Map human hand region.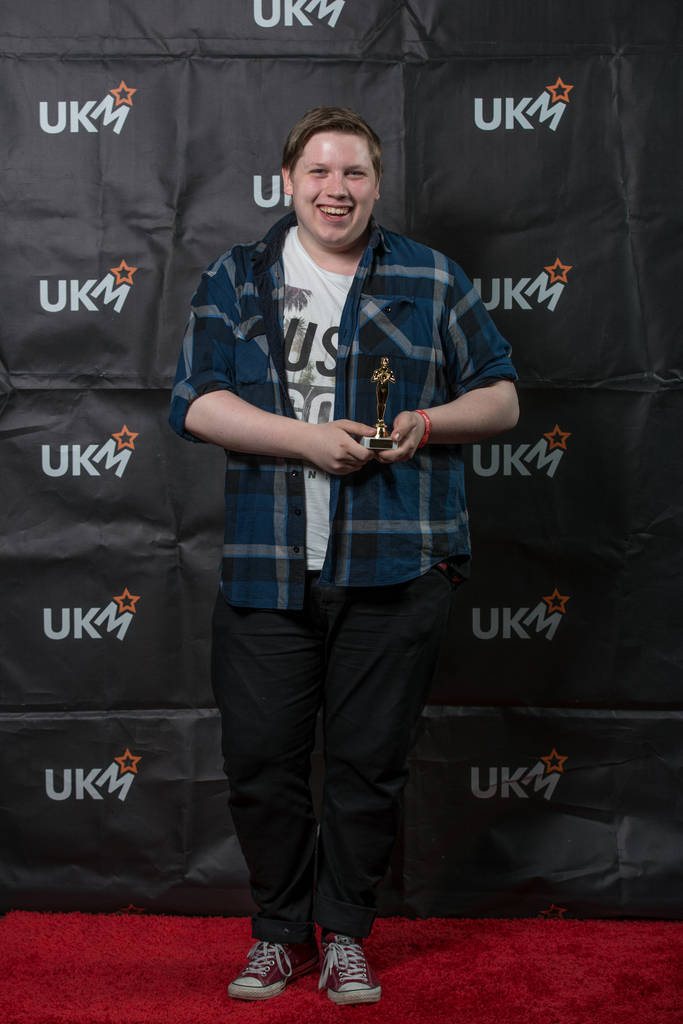
Mapped to rect(377, 412, 426, 472).
